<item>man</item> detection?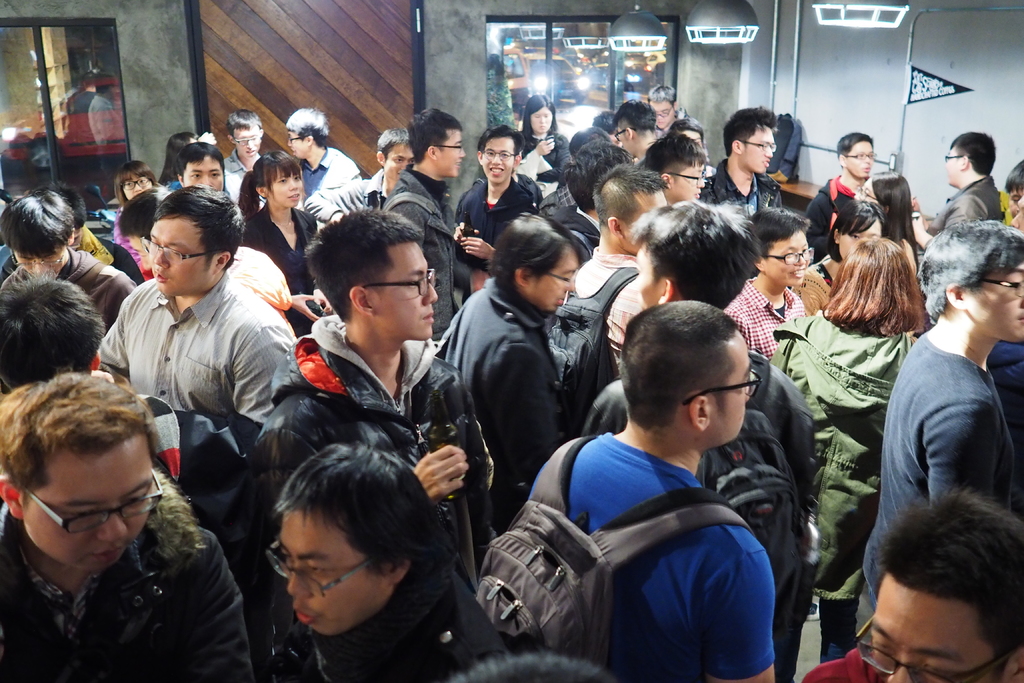
region(646, 84, 696, 160)
